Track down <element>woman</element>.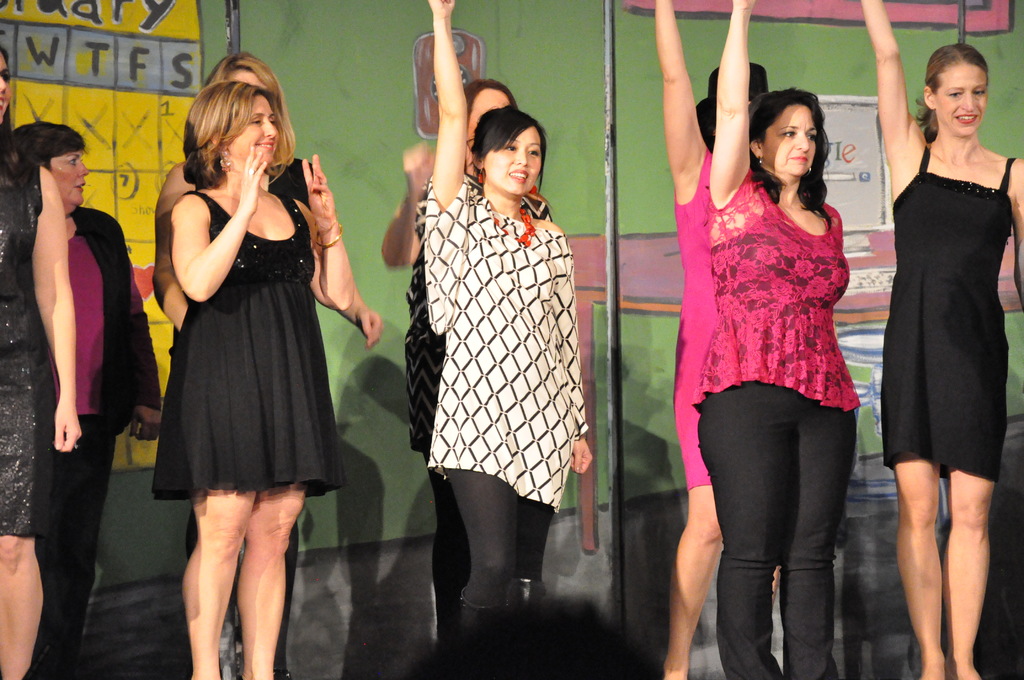
Tracked to 148, 77, 355, 679.
